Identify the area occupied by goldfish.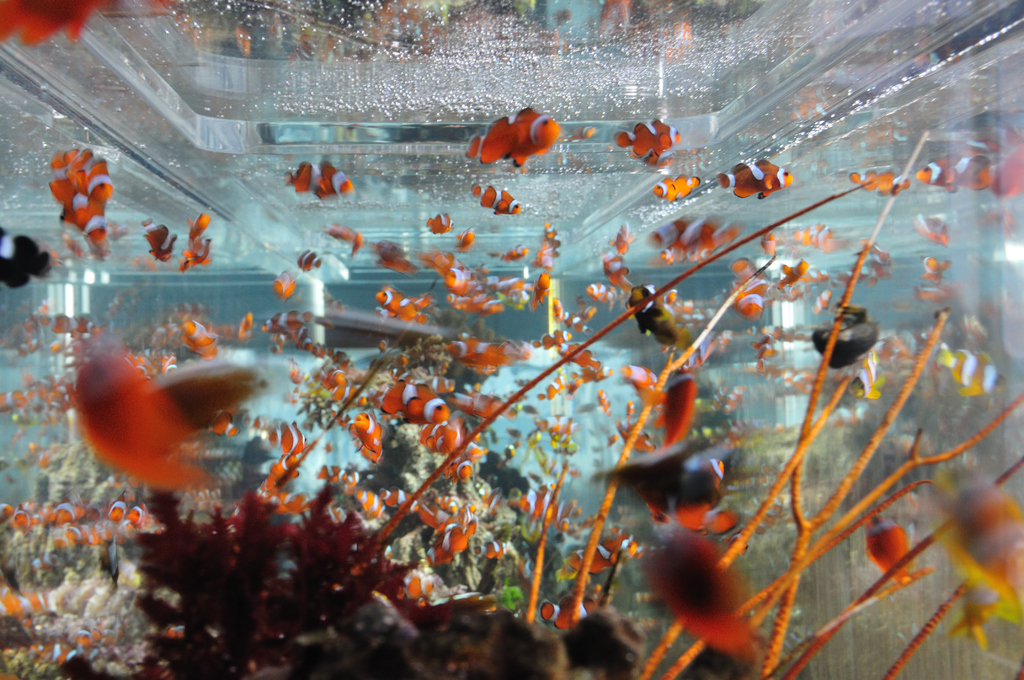
Area: BBox(512, 107, 564, 168).
